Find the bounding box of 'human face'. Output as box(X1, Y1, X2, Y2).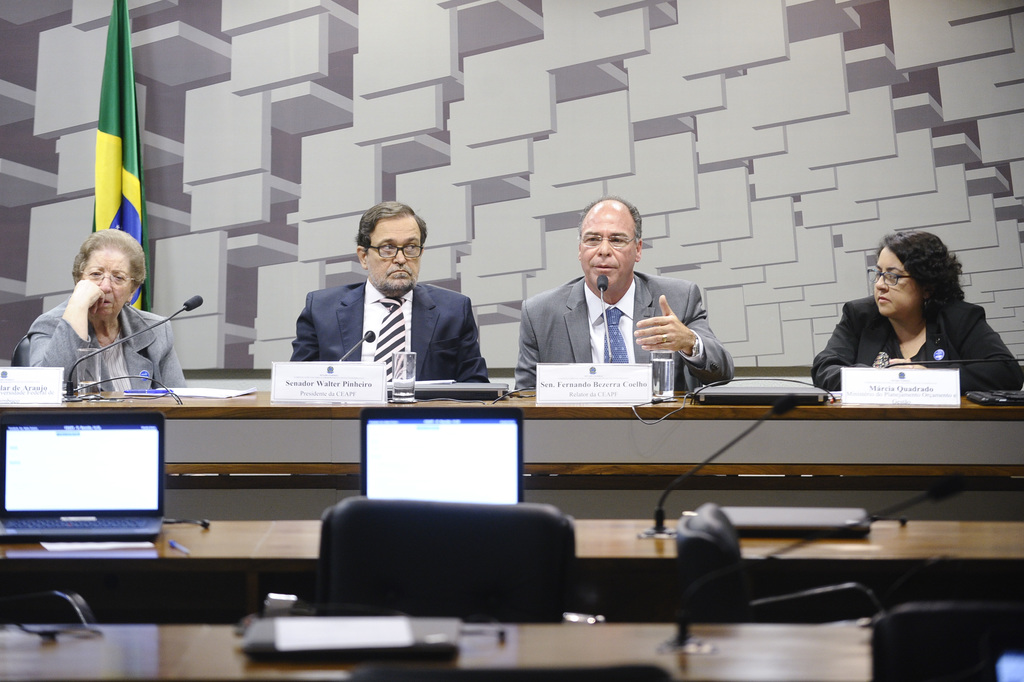
box(370, 220, 419, 293).
